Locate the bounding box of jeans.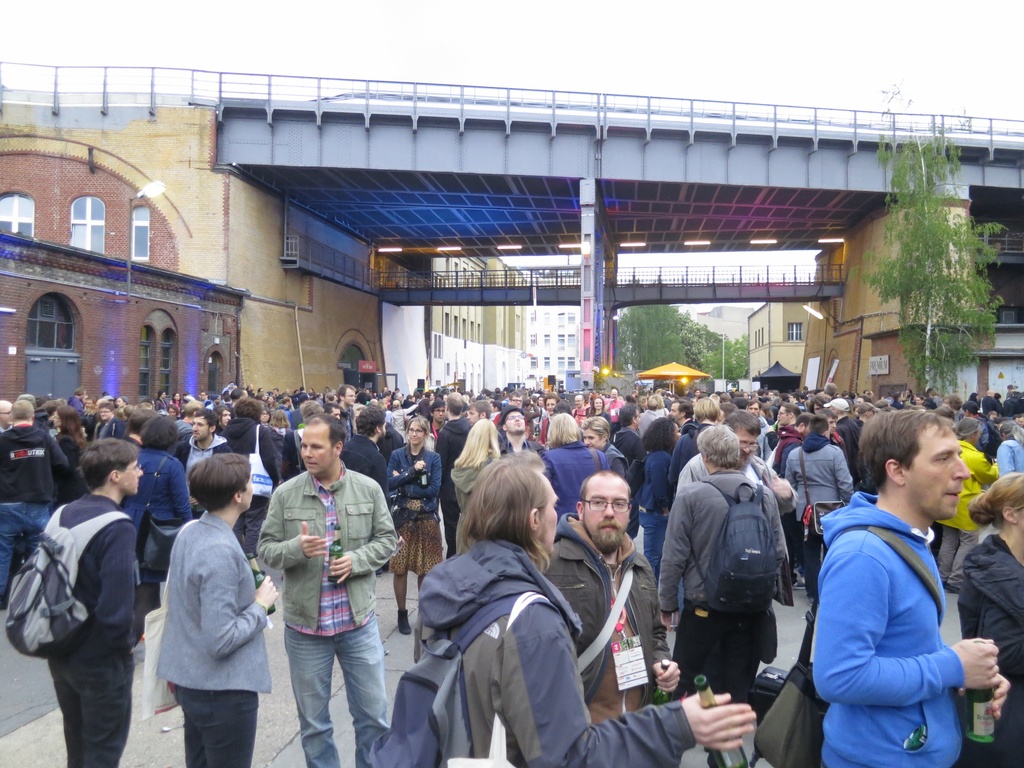
Bounding box: [x1=637, y1=504, x2=670, y2=575].
